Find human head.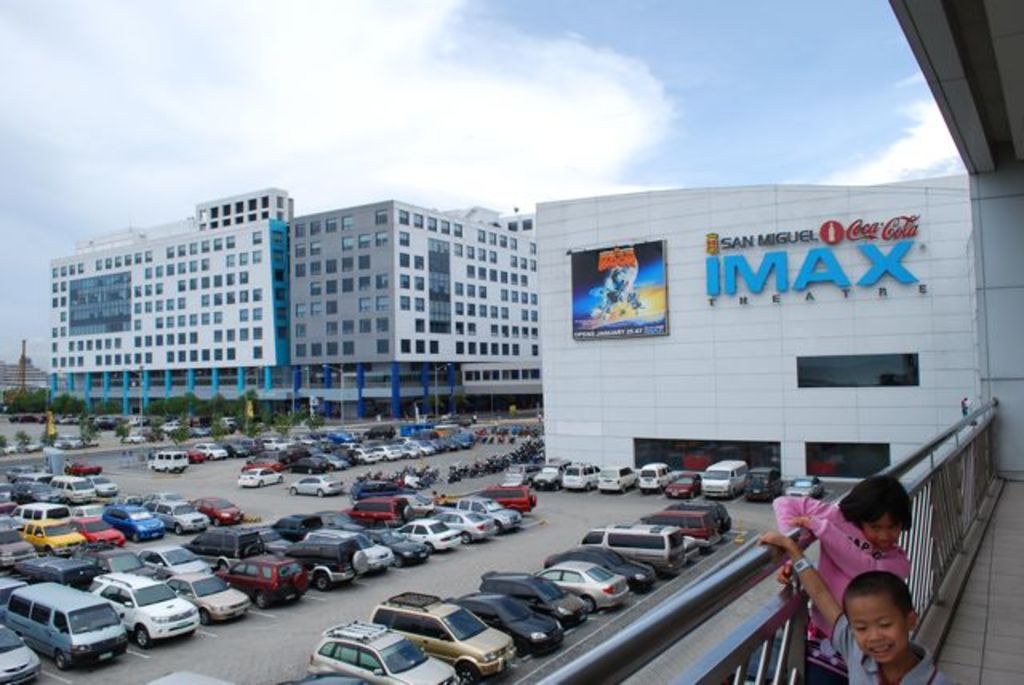
(846, 479, 915, 549).
